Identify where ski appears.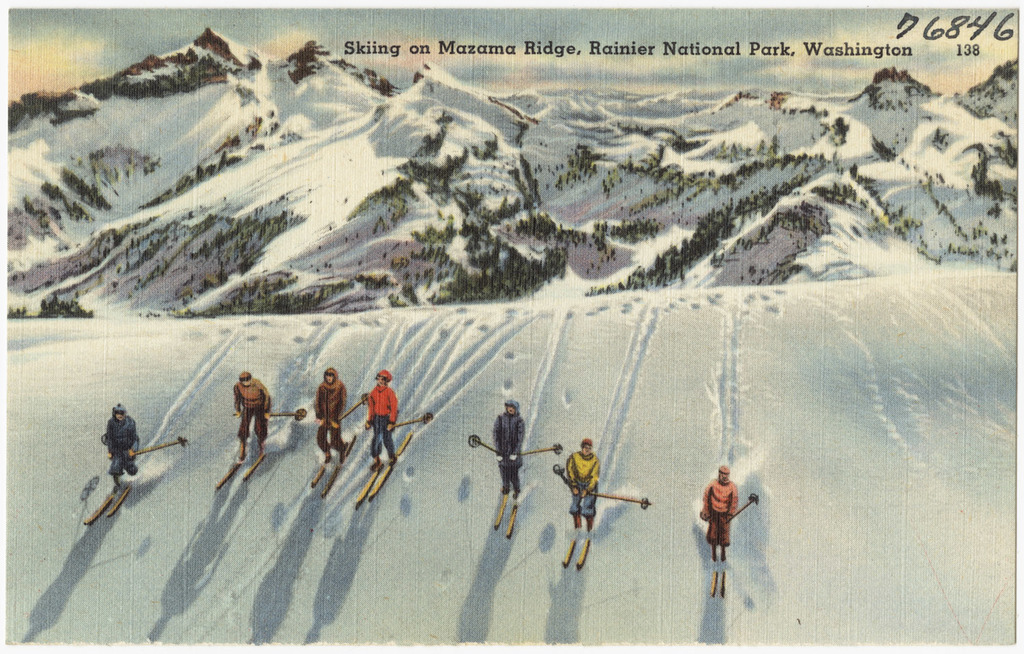
Appears at 241/449/278/483.
